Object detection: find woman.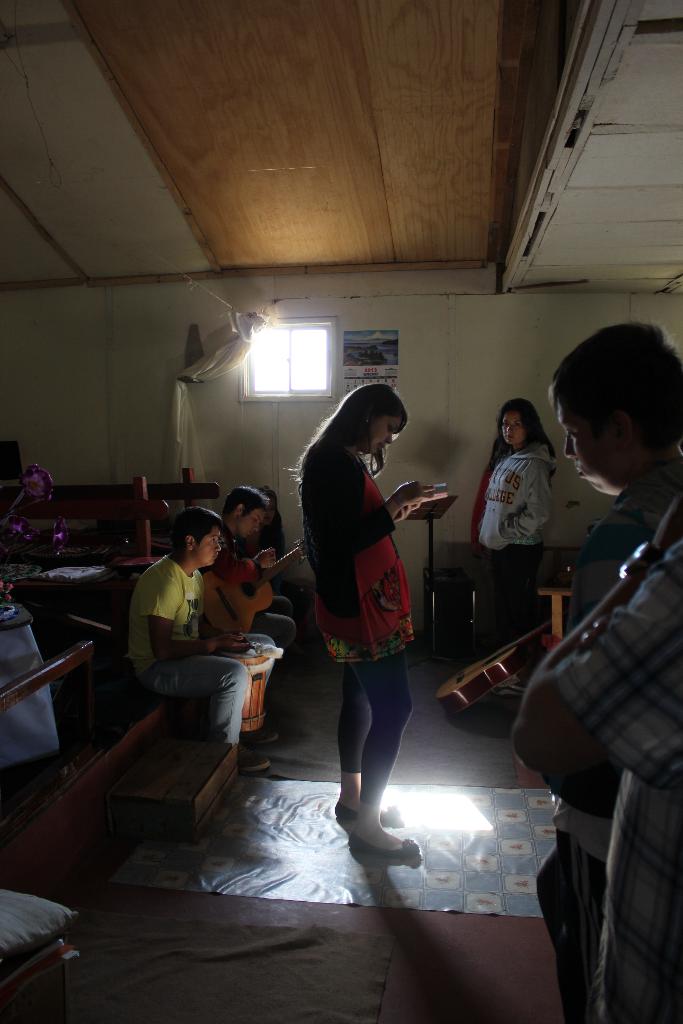
select_region(305, 390, 460, 867).
